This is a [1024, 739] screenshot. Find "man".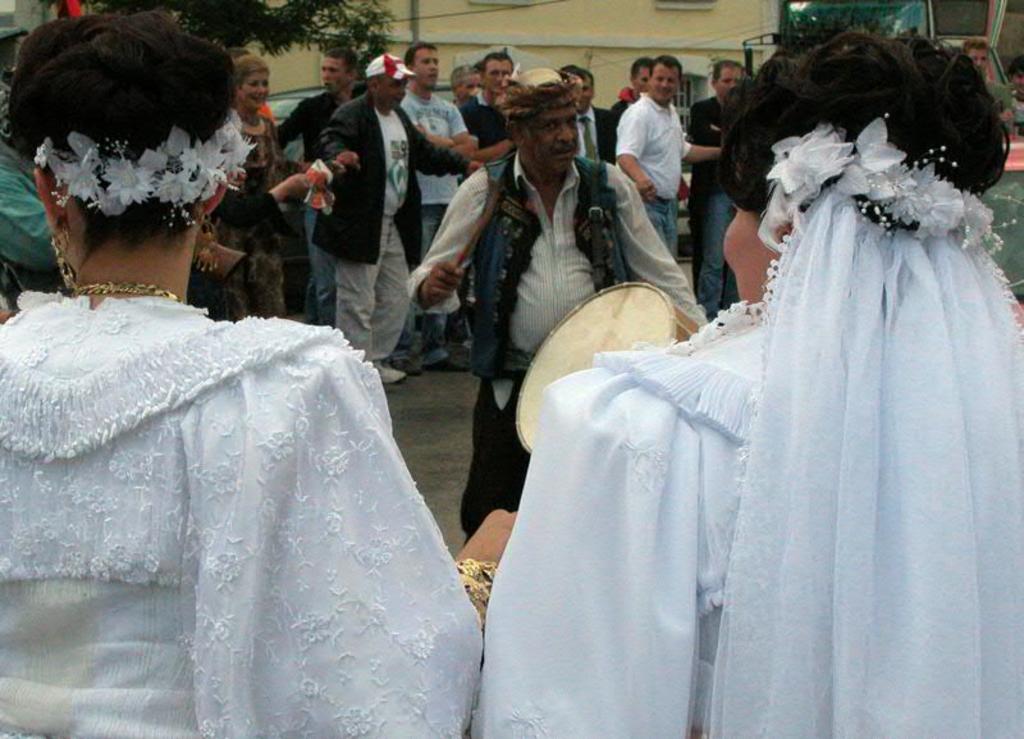
Bounding box: (607, 55, 648, 158).
